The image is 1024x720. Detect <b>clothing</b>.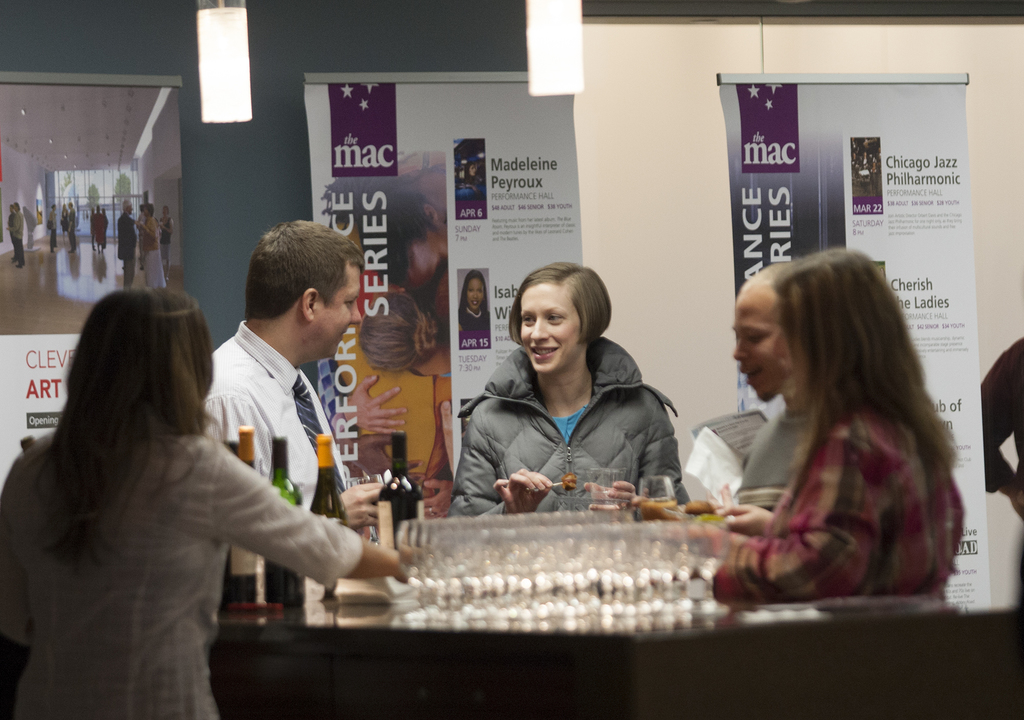
Detection: <region>199, 313, 359, 585</region>.
